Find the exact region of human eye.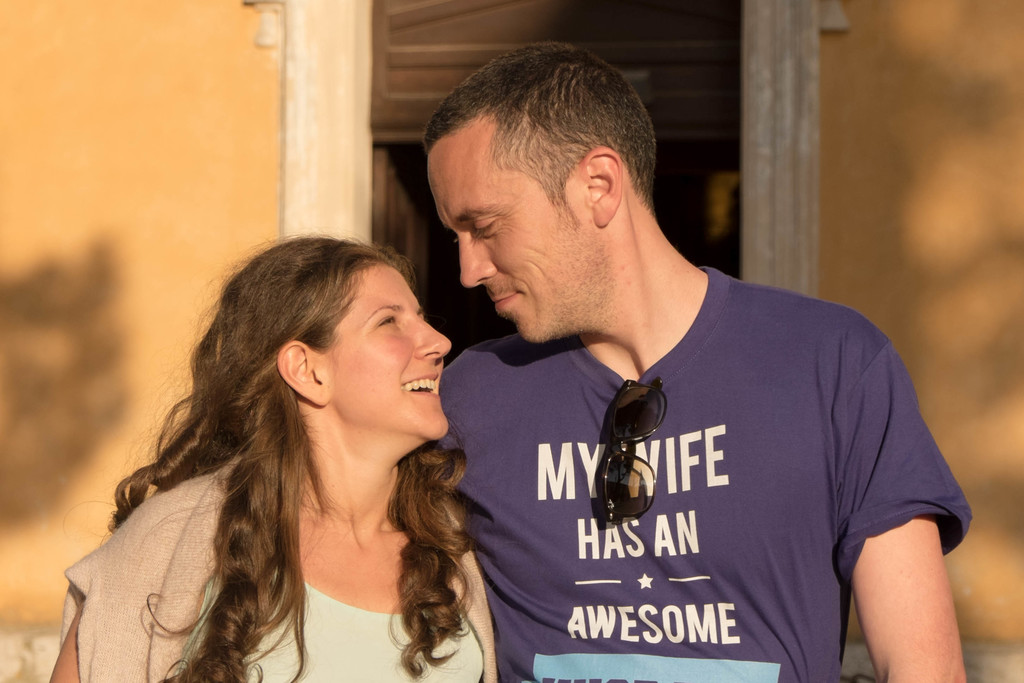
Exact region: {"x1": 374, "y1": 316, "x2": 397, "y2": 332}.
